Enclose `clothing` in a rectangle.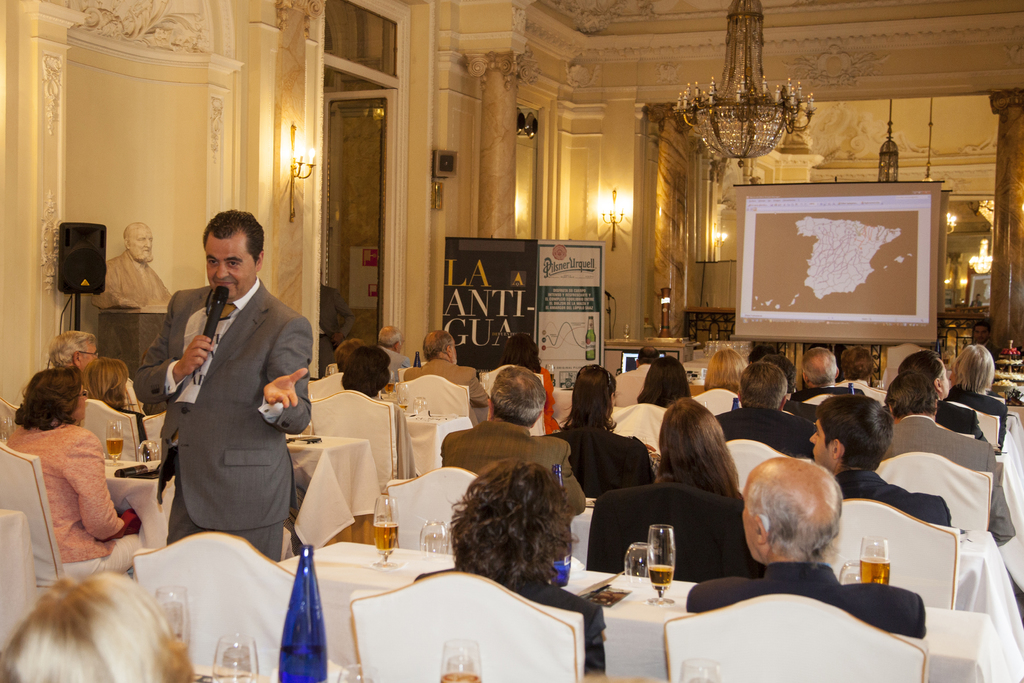
box=[948, 381, 1012, 439].
